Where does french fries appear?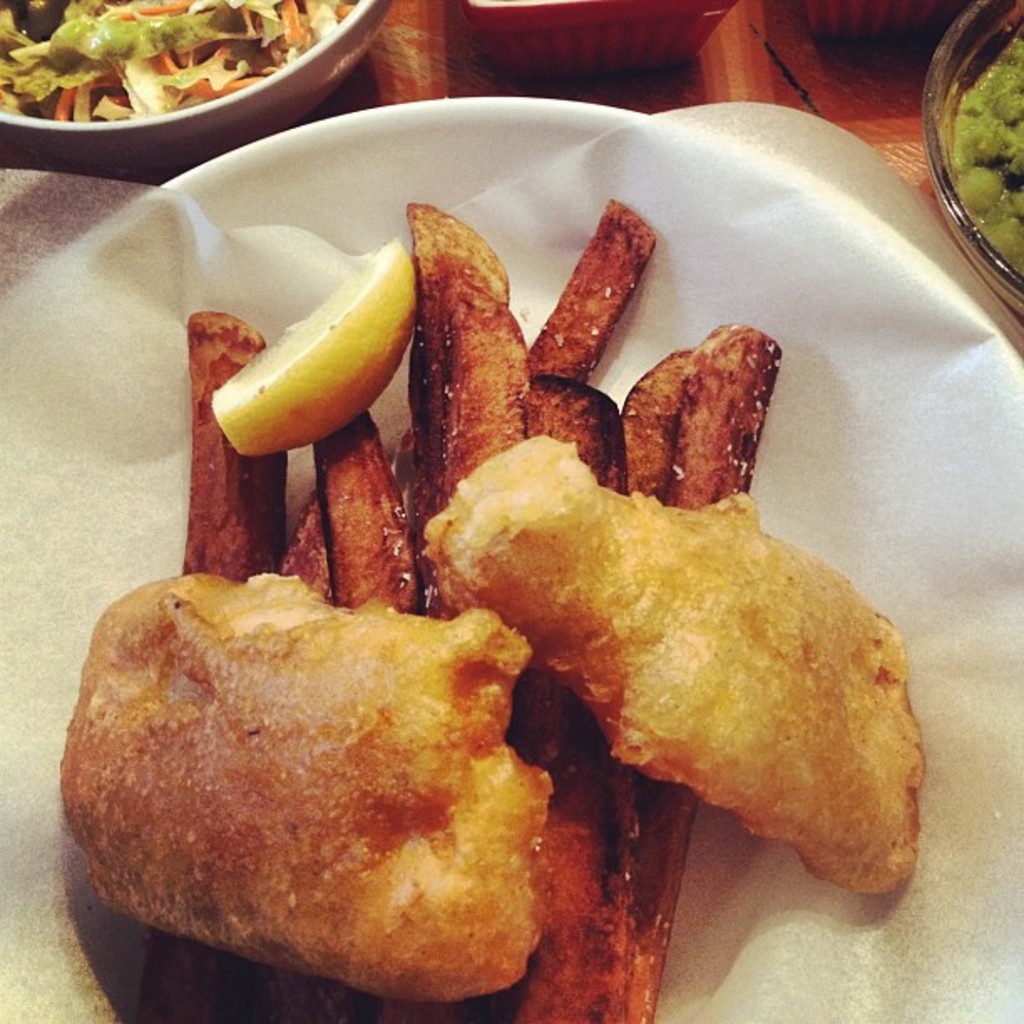
Appears at select_region(601, 306, 785, 1022).
